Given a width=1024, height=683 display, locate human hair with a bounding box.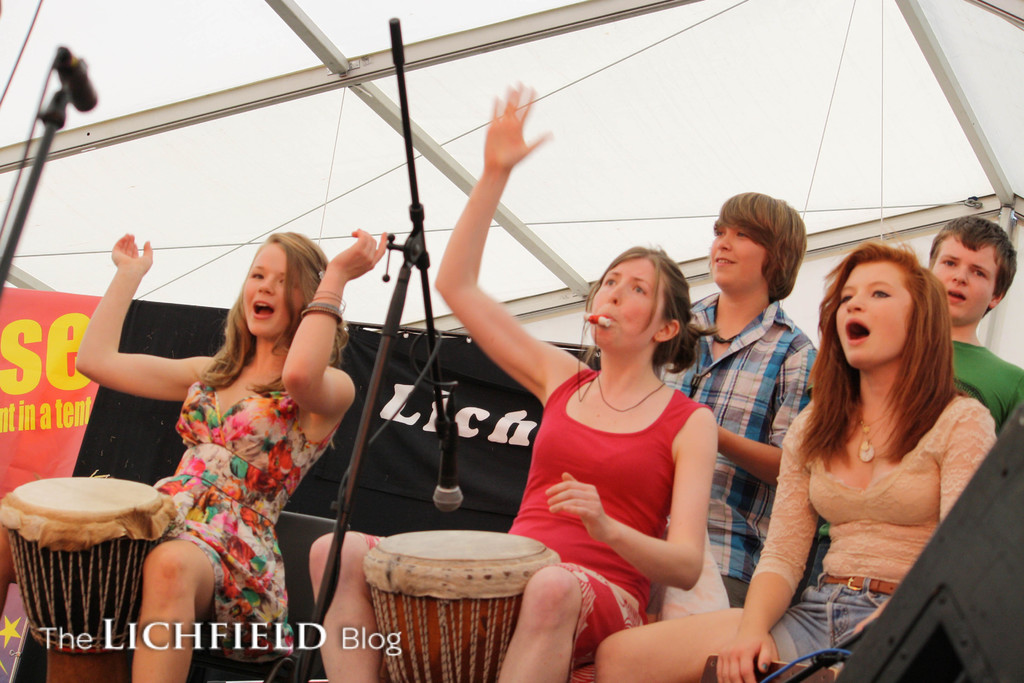
Located: 714, 183, 810, 306.
